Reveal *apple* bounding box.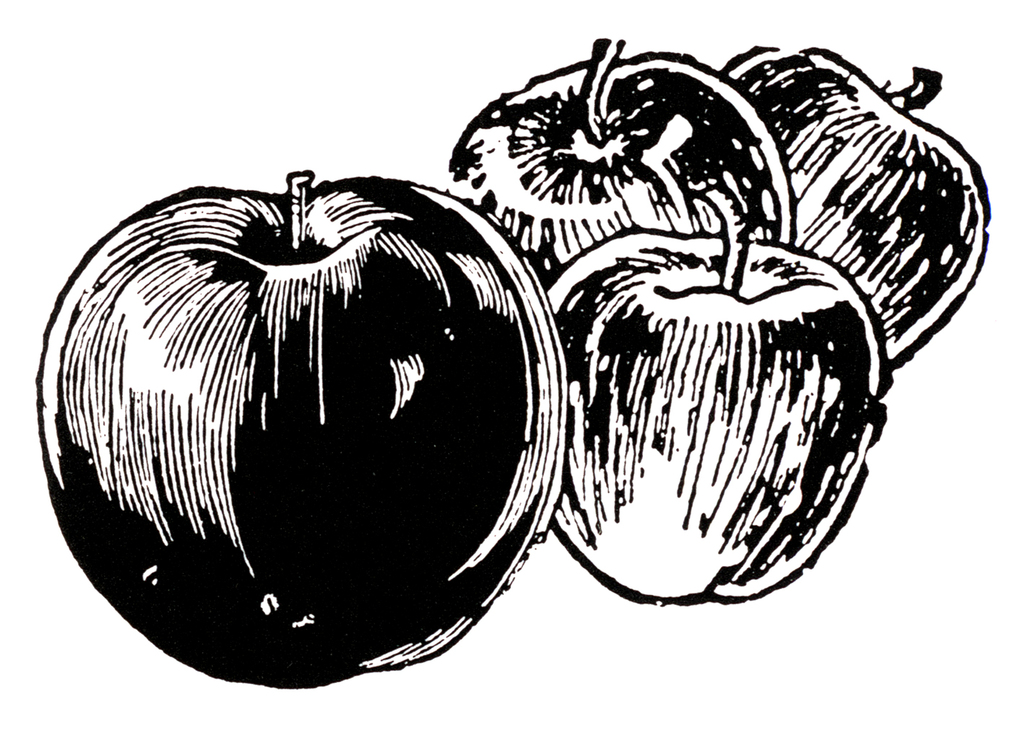
Revealed: 128/191/556/697.
